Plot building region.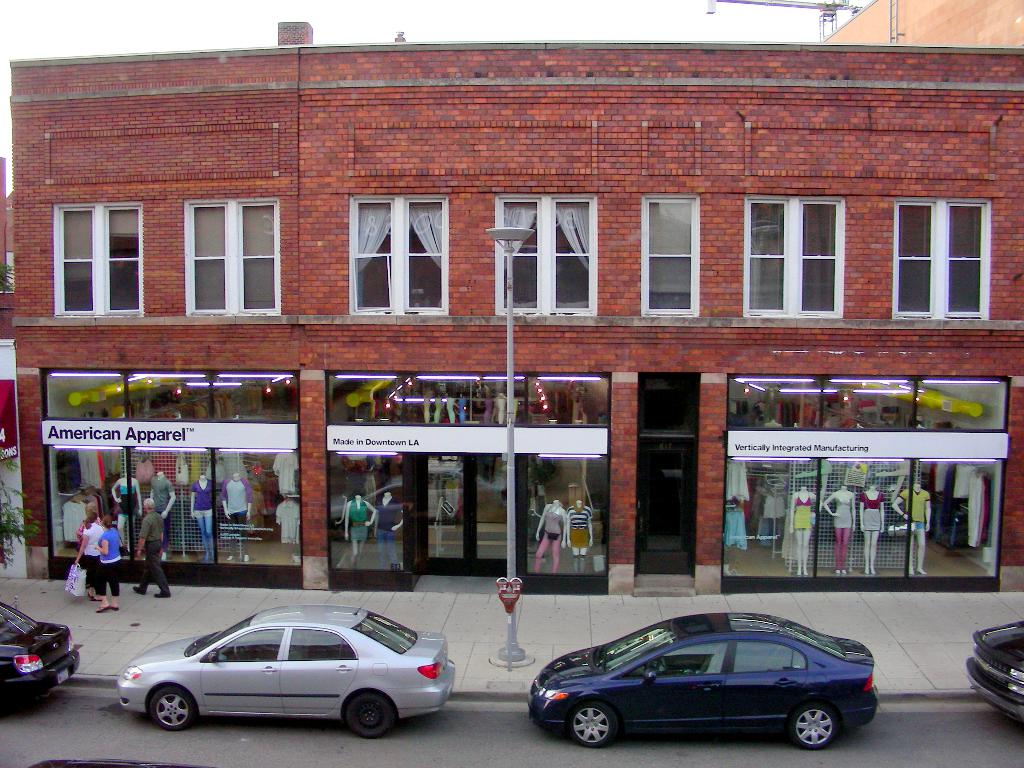
Plotted at box(15, 19, 1023, 591).
